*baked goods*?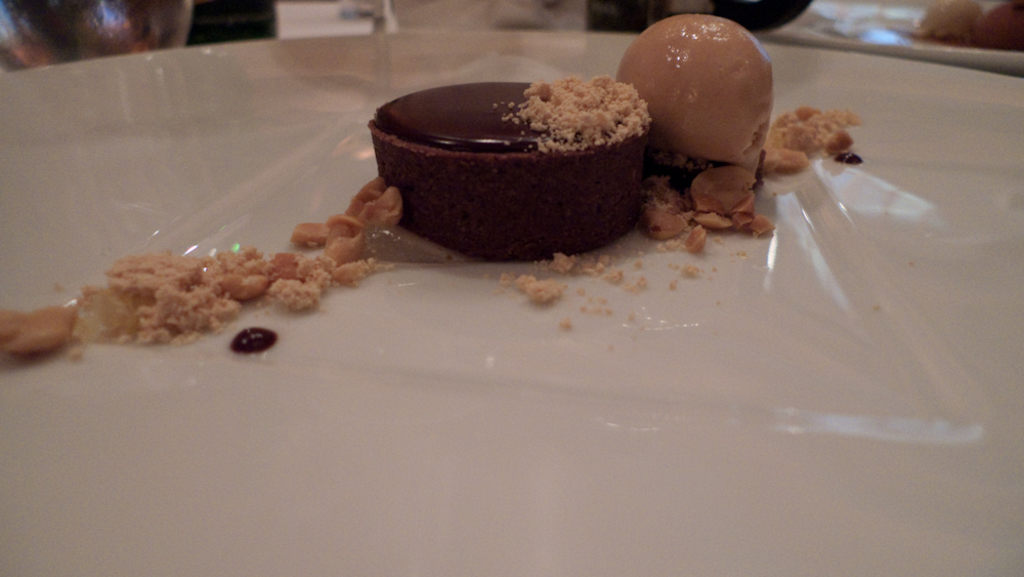
bbox=(376, 71, 650, 252)
